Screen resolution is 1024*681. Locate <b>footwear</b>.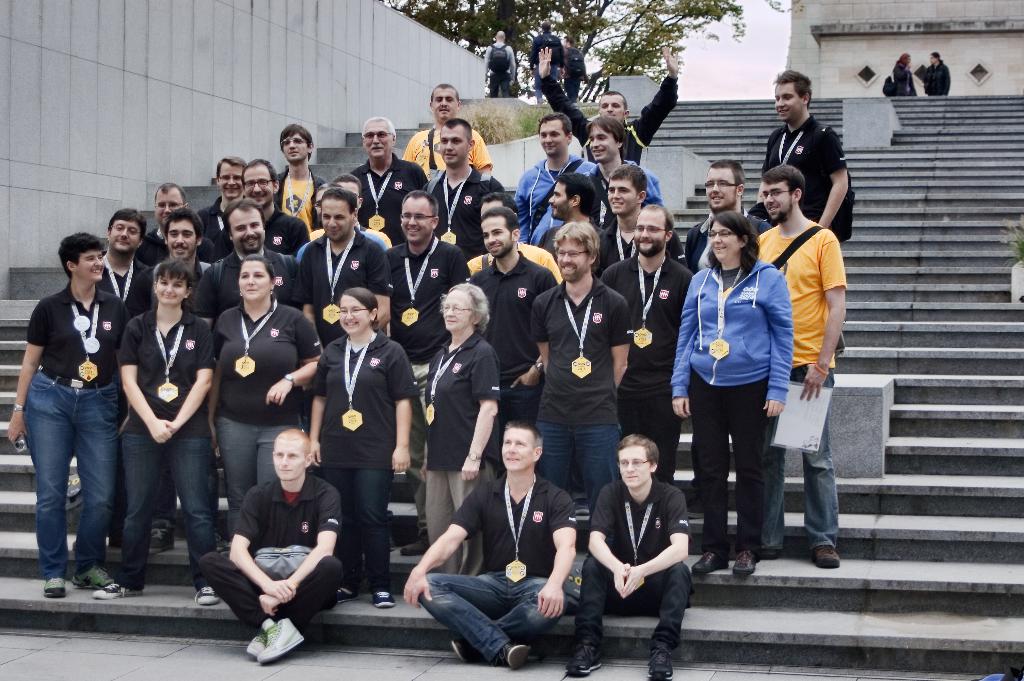
select_region(758, 548, 778, 559).
